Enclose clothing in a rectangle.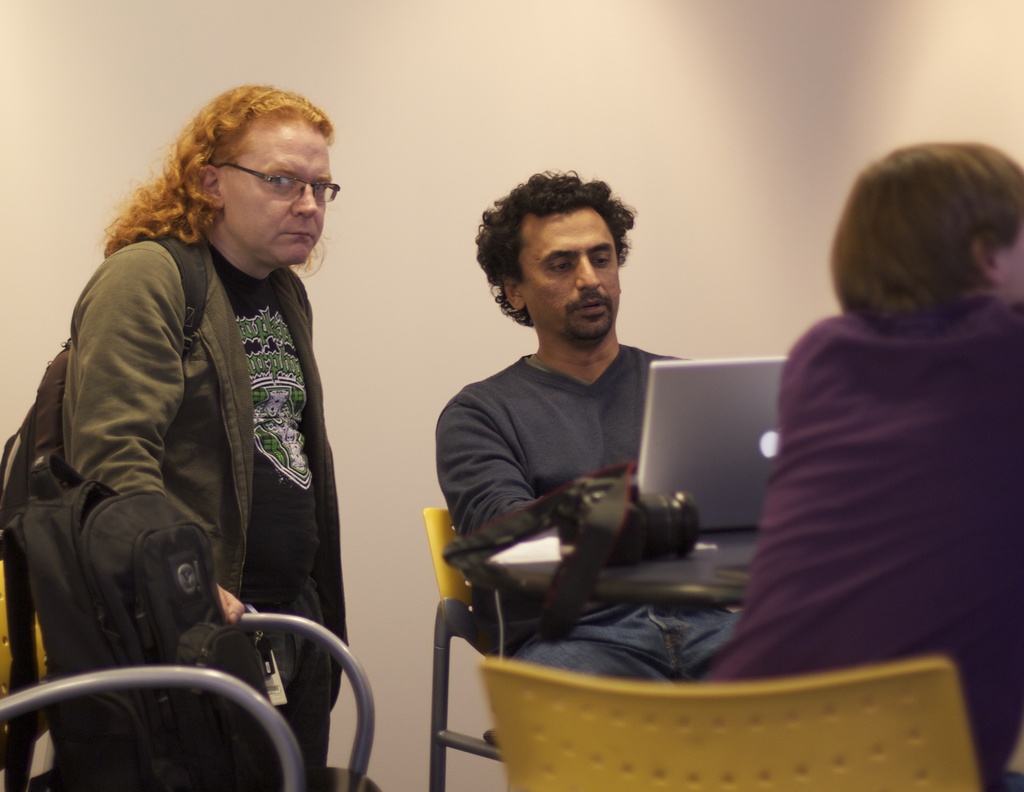
detection(709, 310, 1023, 791).
